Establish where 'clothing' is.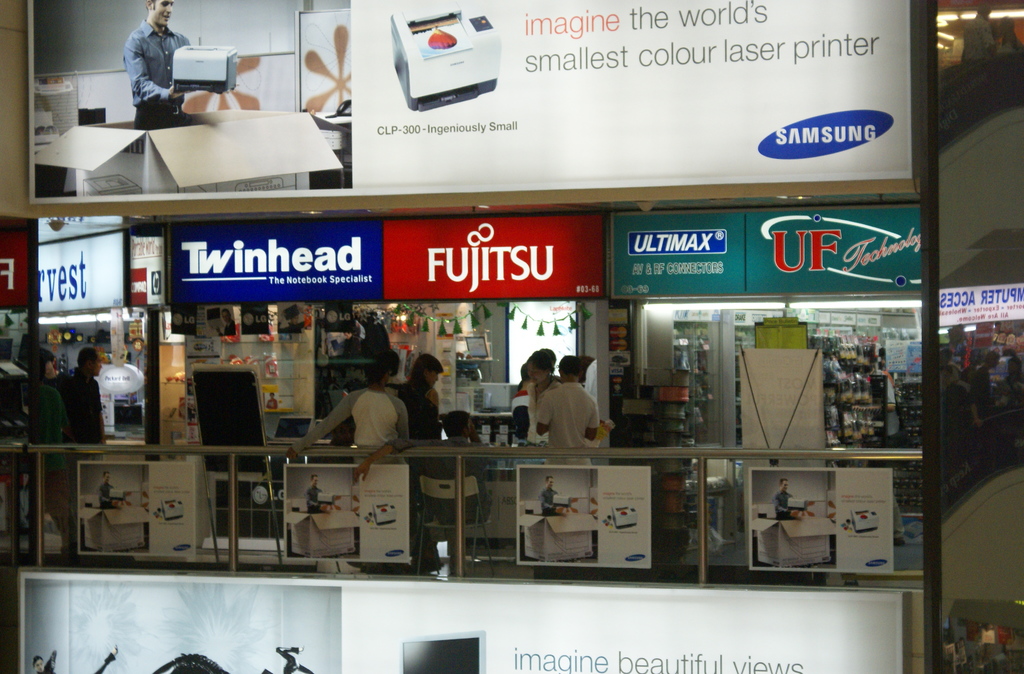
Established at (x1=290, y1=380, x2=421, y2=474).
